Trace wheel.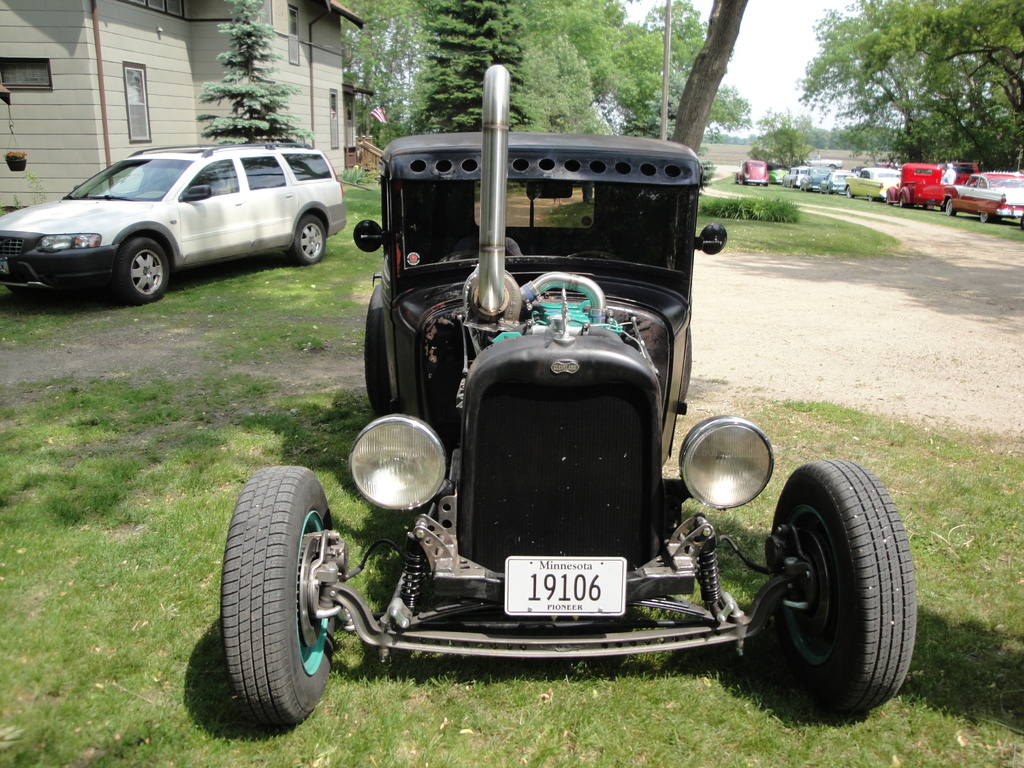
Traced to [216, 460, 344, 735].
